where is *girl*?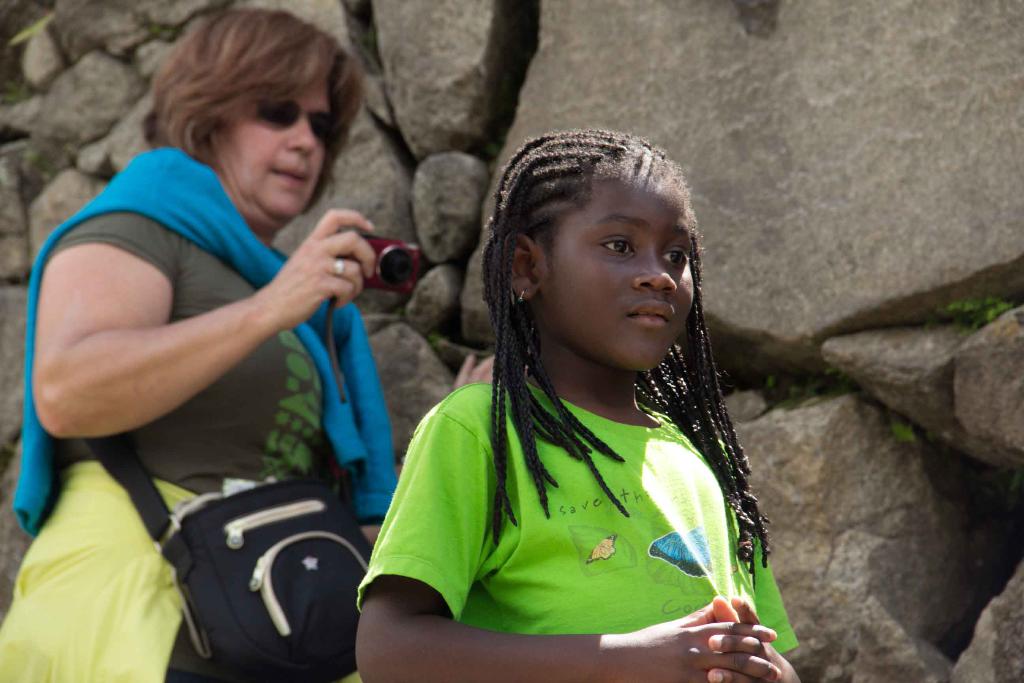
l=356, t=129, r=797, b=682.
